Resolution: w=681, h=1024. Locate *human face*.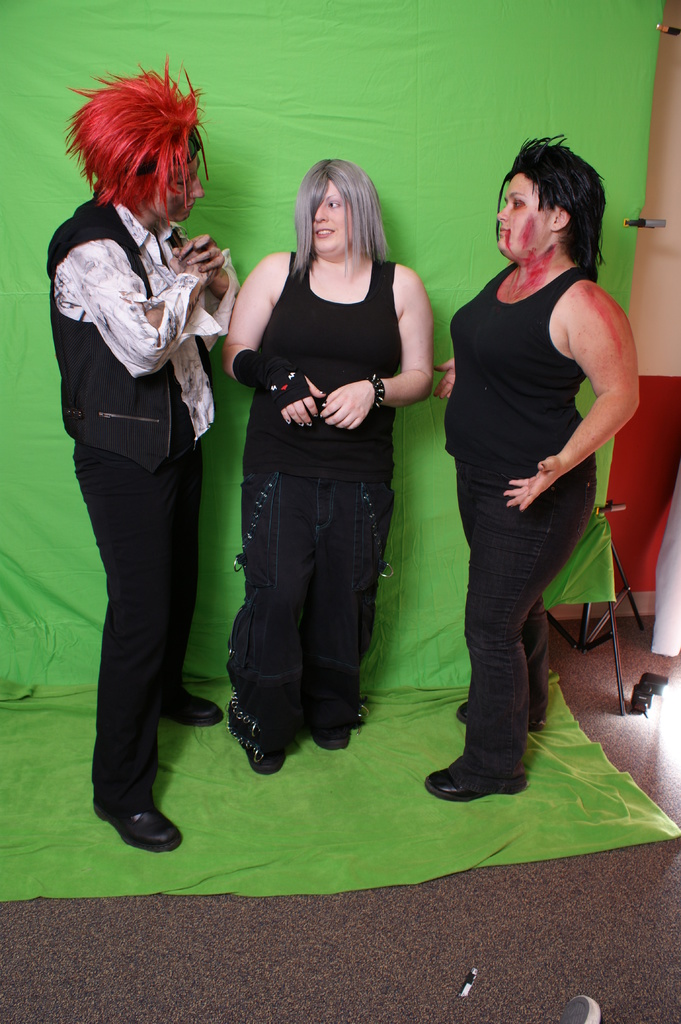
<bbox>497, 173, 548, 251</bbox>.
